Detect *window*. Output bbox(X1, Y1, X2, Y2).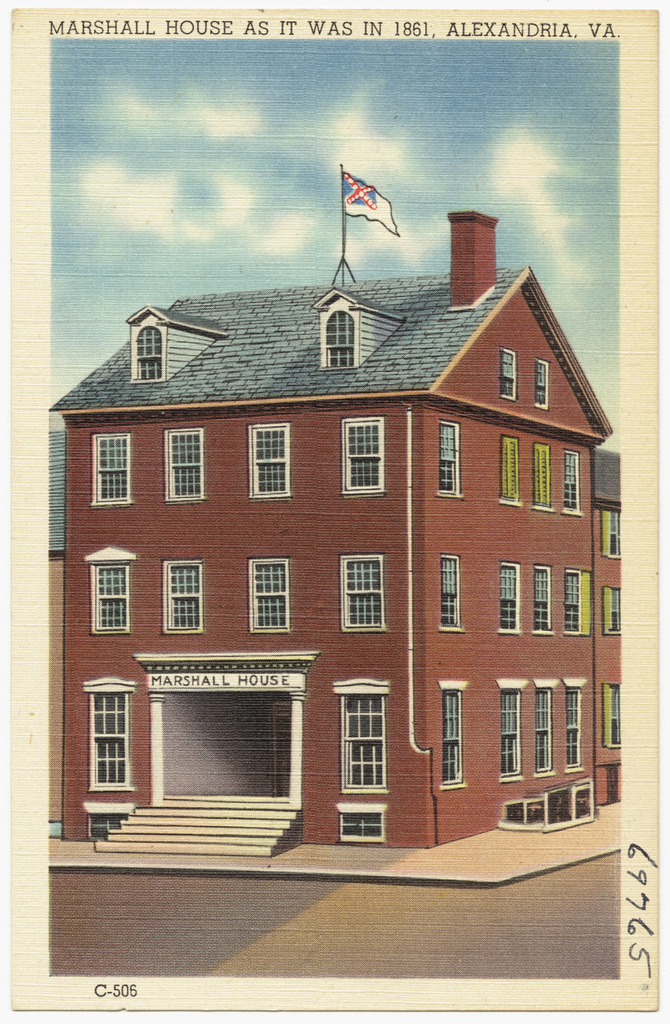
bbox(158, 552, 204, 634).
